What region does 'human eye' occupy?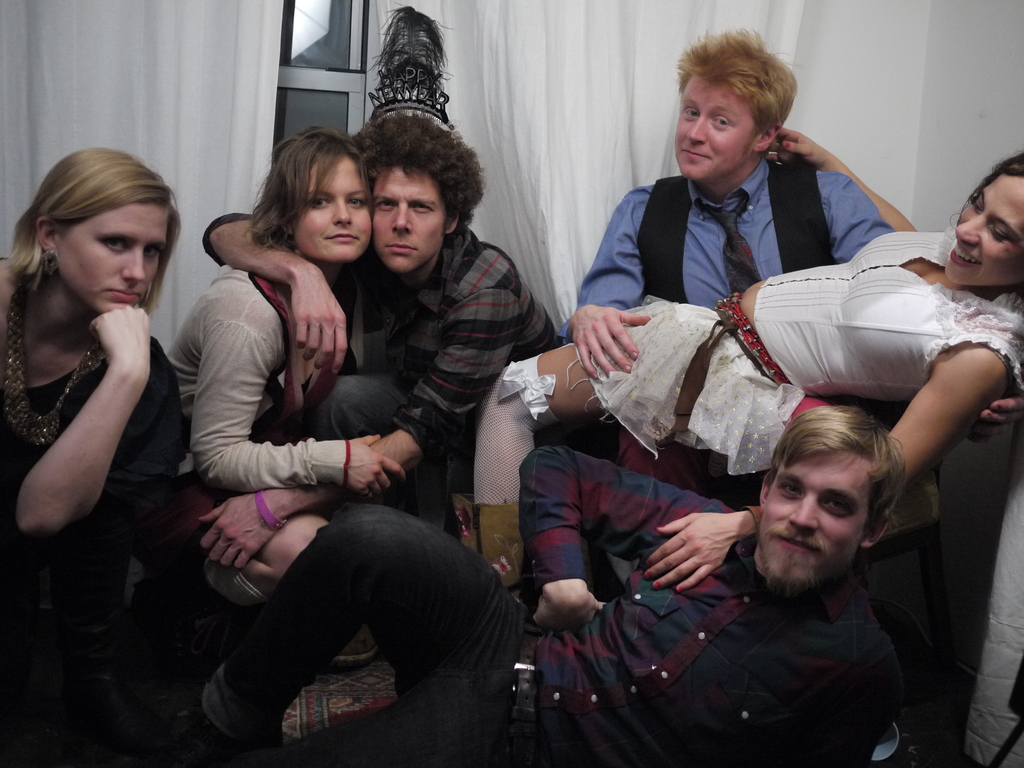
<region>92, 236, 131, 257</region>.
